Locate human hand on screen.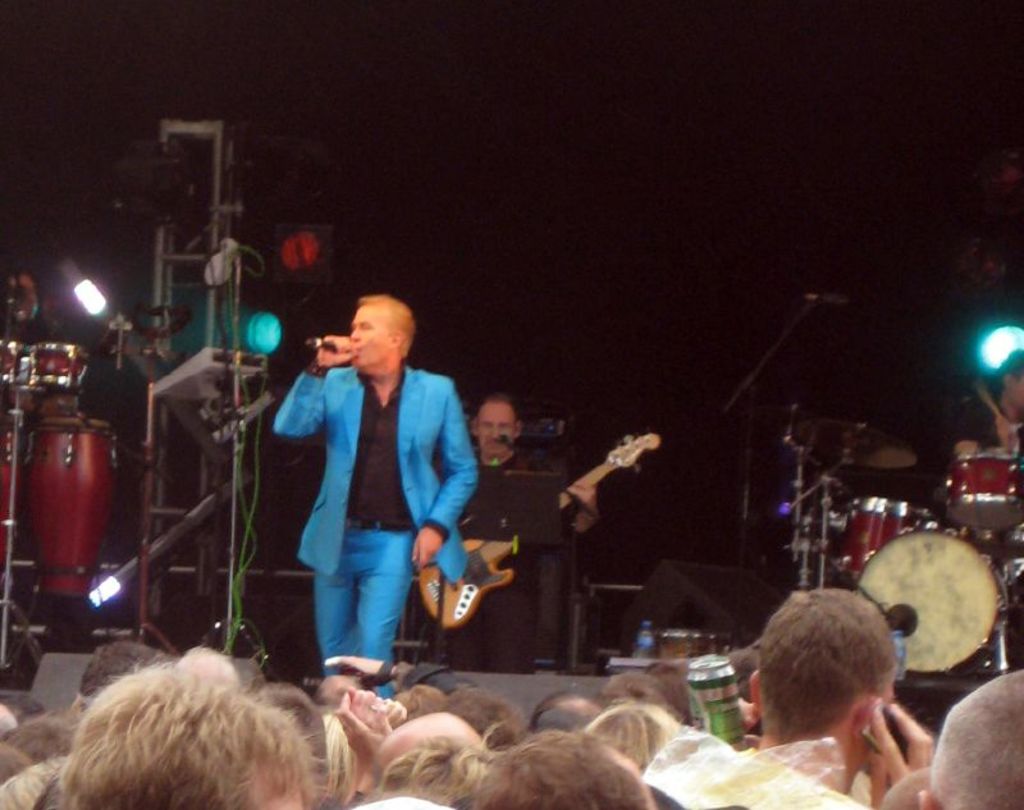
On screen at 410,527,447,573.
